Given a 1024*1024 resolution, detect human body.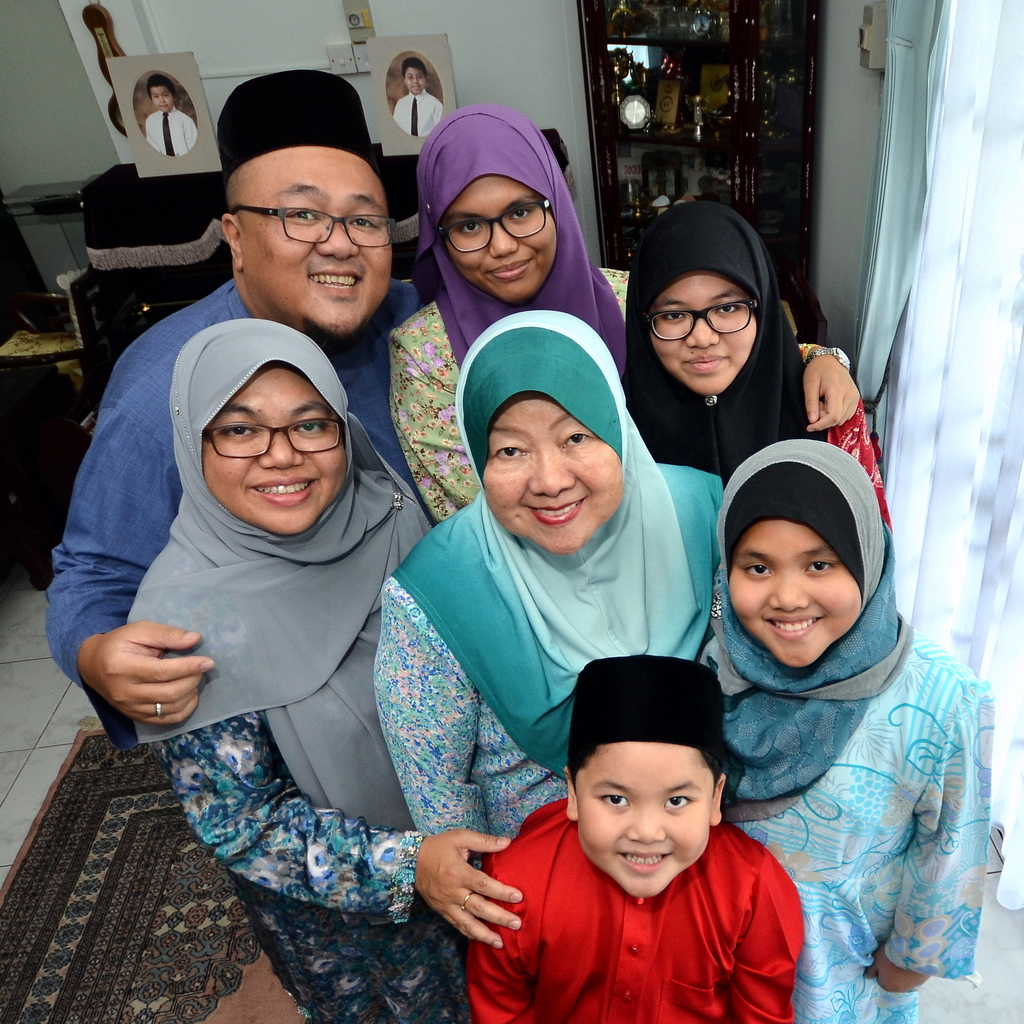
(148,321,433,1023).
